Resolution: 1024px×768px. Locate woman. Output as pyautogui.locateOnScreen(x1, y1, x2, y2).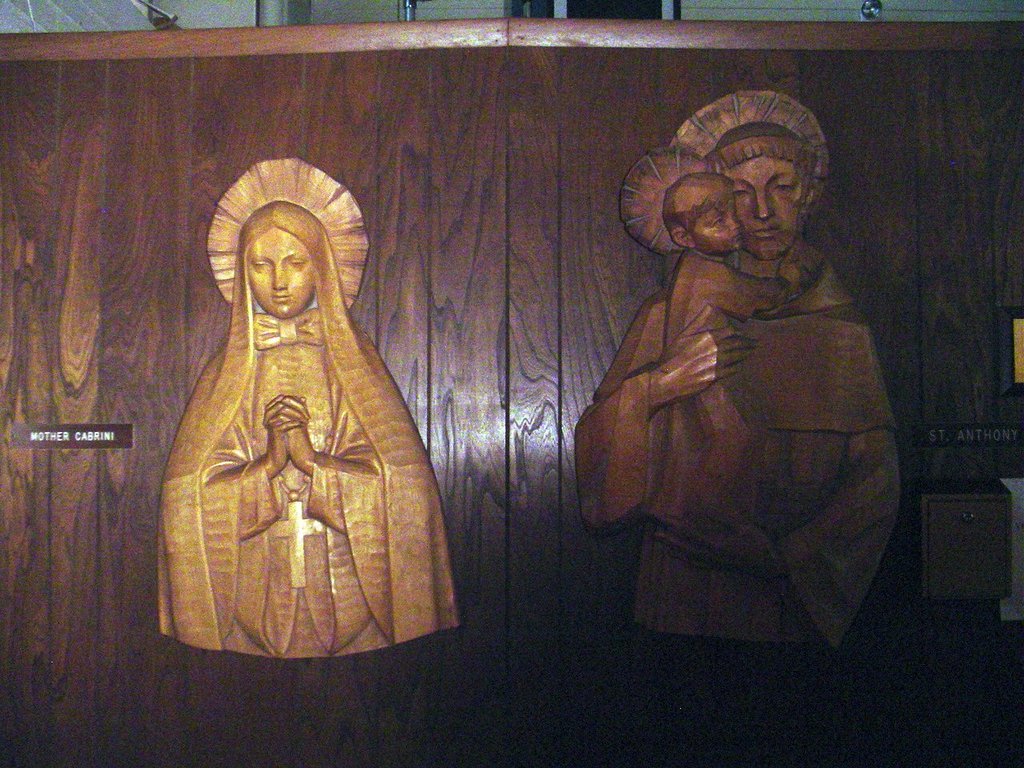
pyautogui.locateOnScreen(150, 142, 456, 655).
